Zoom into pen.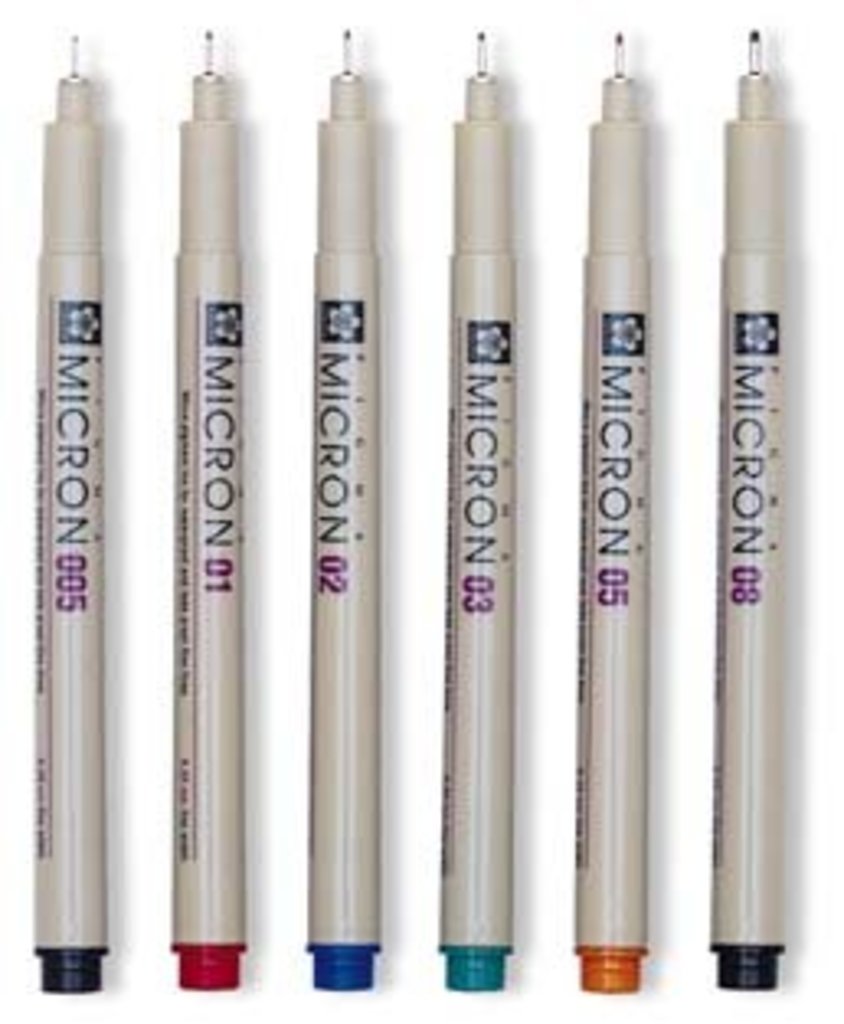
Zoom target: BBox(435, 20, 530, 991).
